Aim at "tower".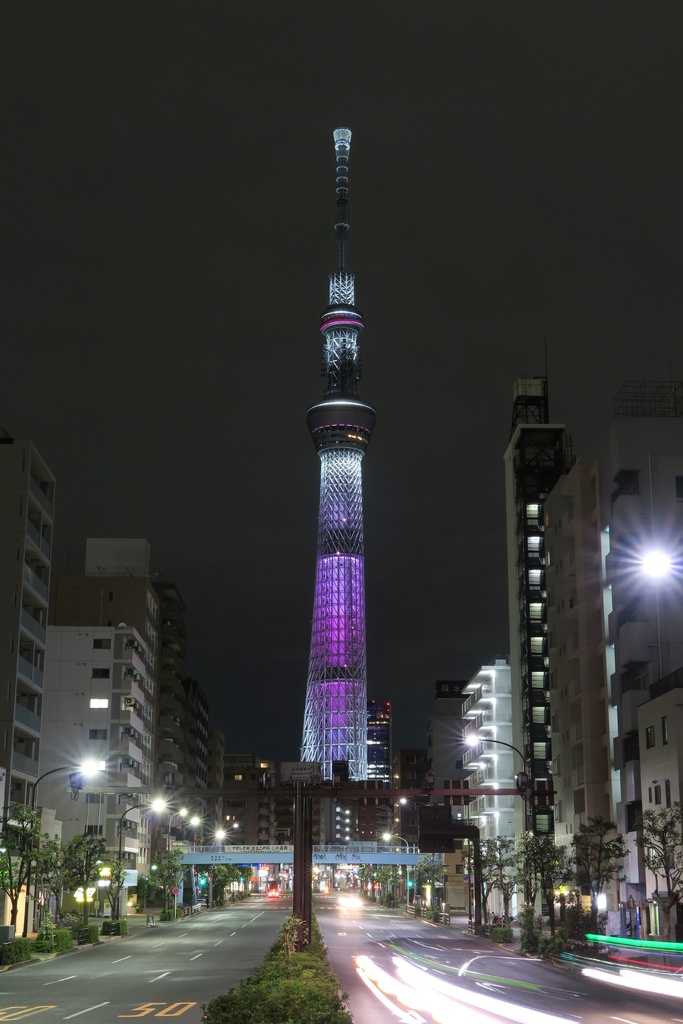
Aimed at {"left": 493, "top": 374, "right": 580, "bottom": 911}.
